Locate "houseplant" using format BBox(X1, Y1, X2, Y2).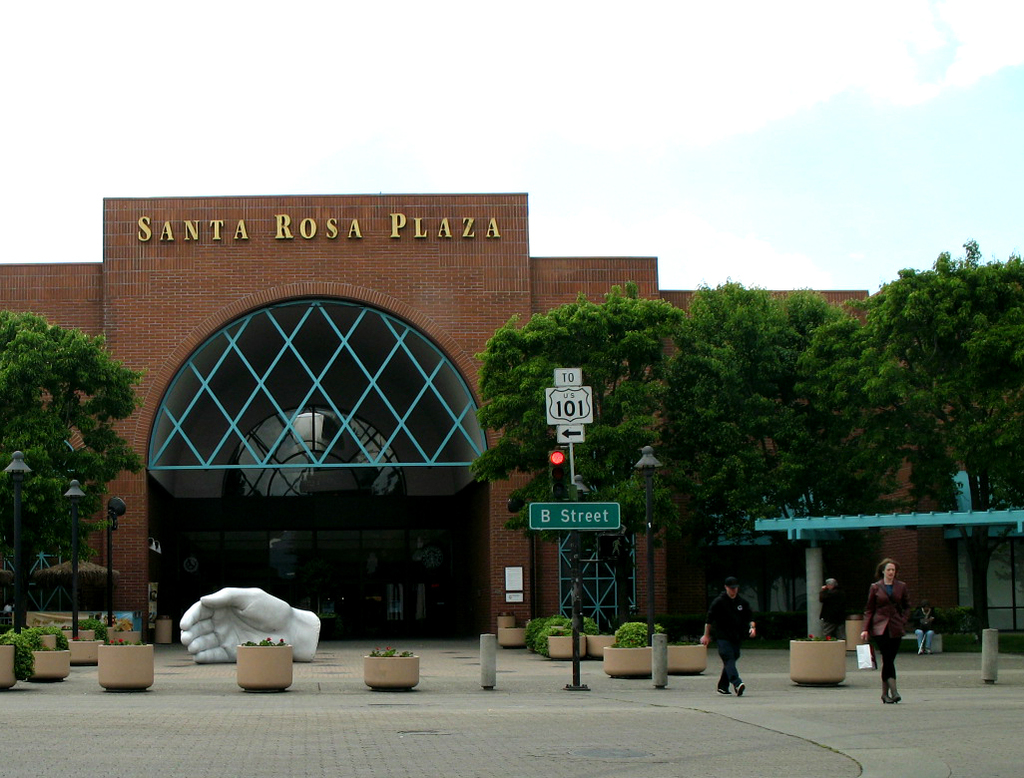
BBox(97, 637, 156, 691).
